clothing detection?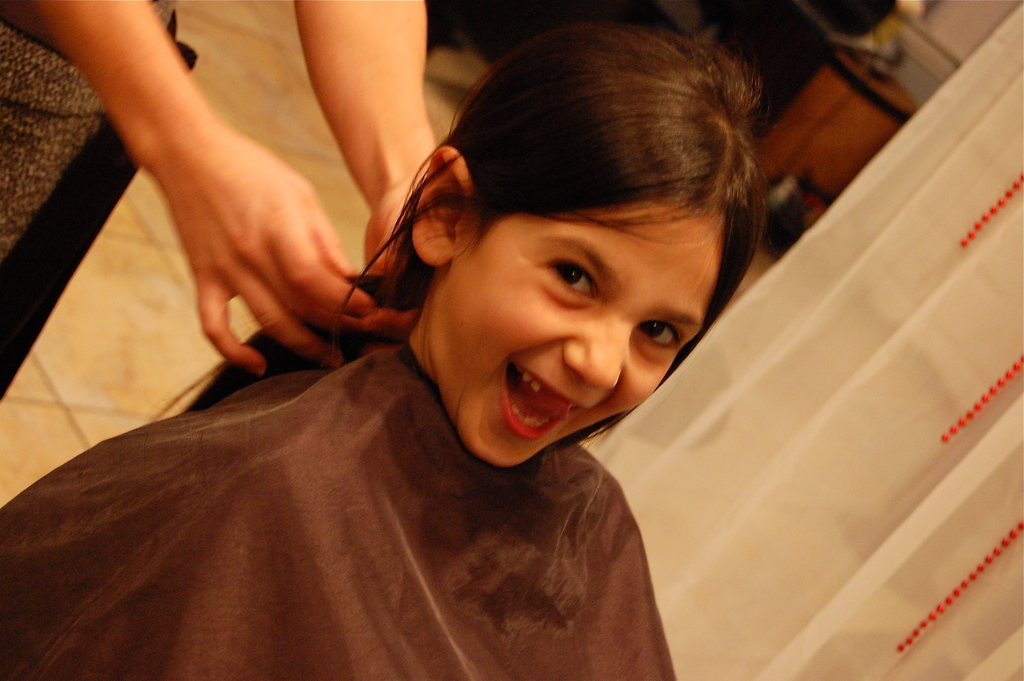
(x1=0, y1=0, x2=199, y2=412)
